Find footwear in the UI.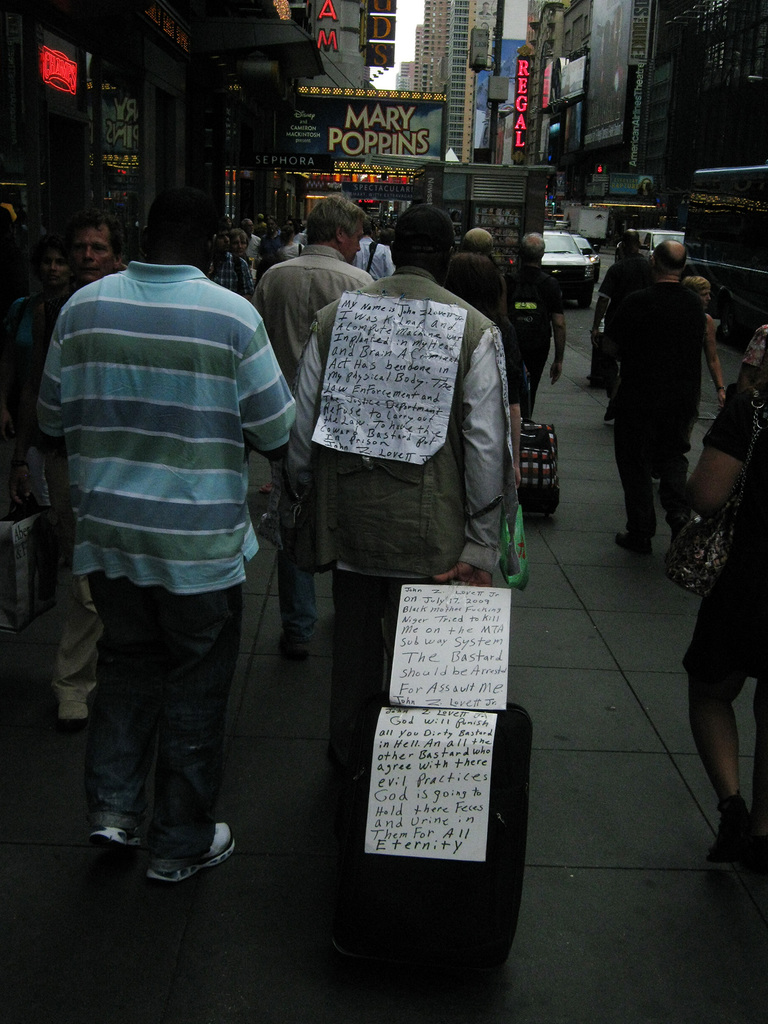
UI element at x1=602, y1=397, x2=616, y2=420.
